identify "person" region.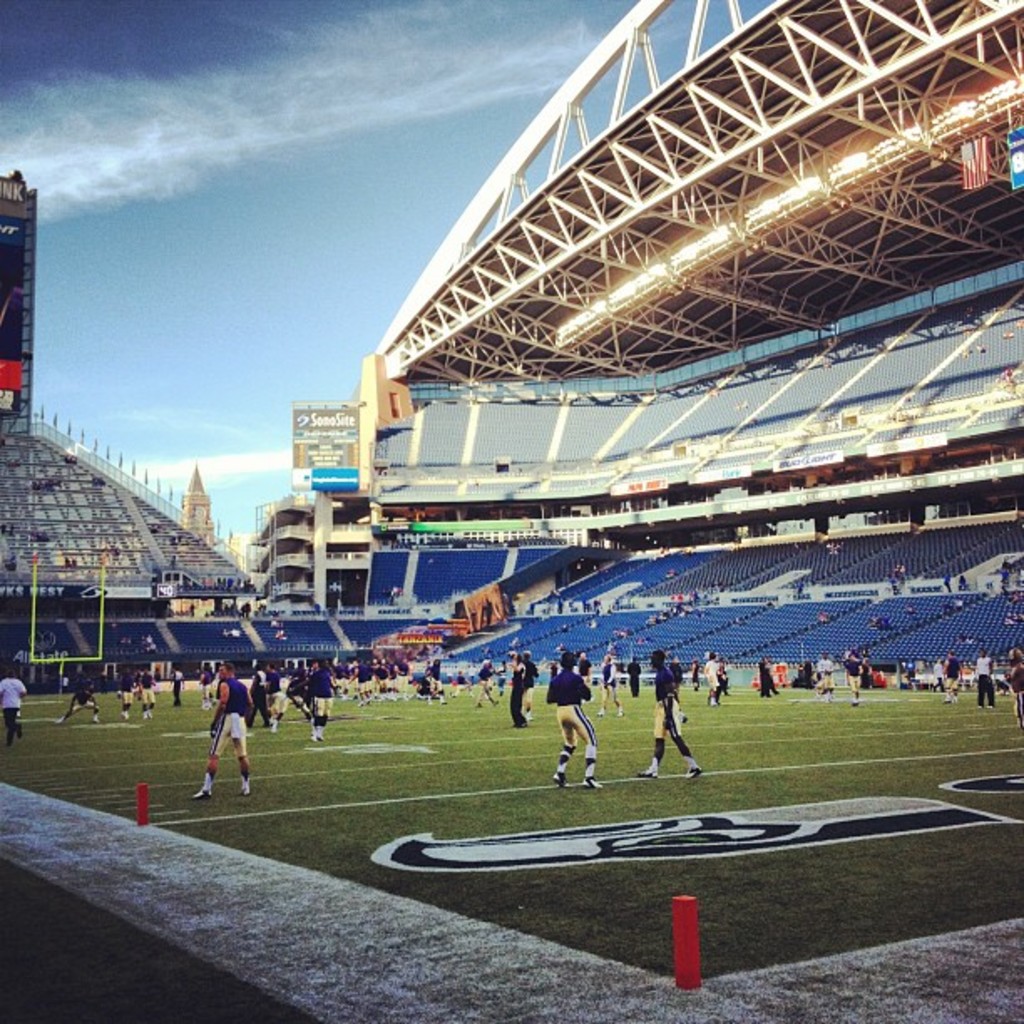
Region: pyautogui.locateOnScreen(634, 651, 699, 775).
